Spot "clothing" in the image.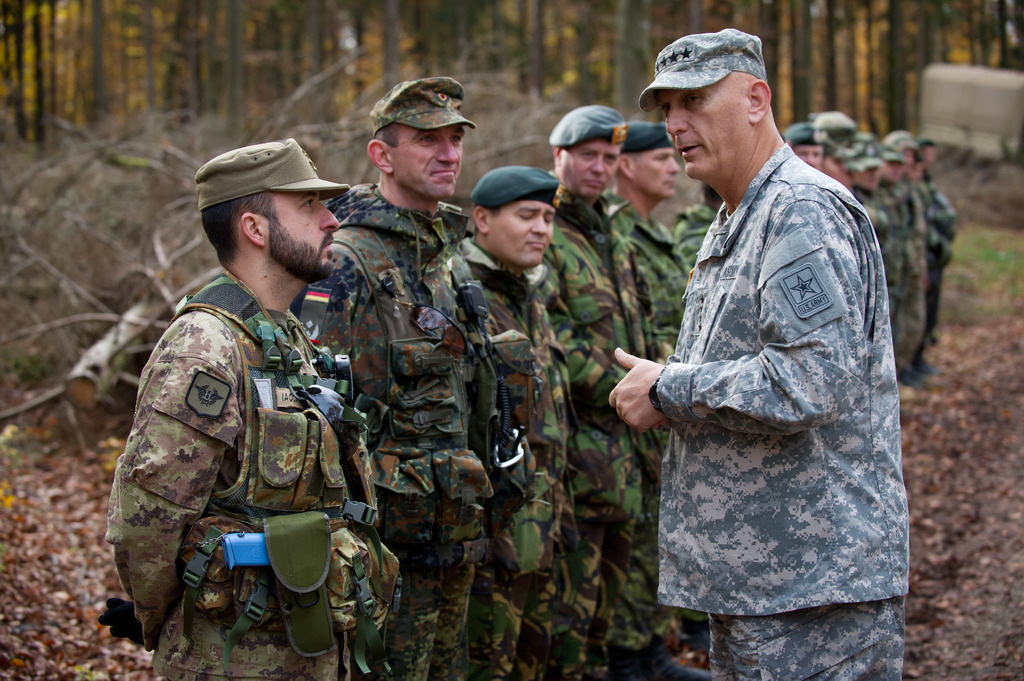
"clothing" found at [x1=449, y1=236, x2=568, y2=664].
